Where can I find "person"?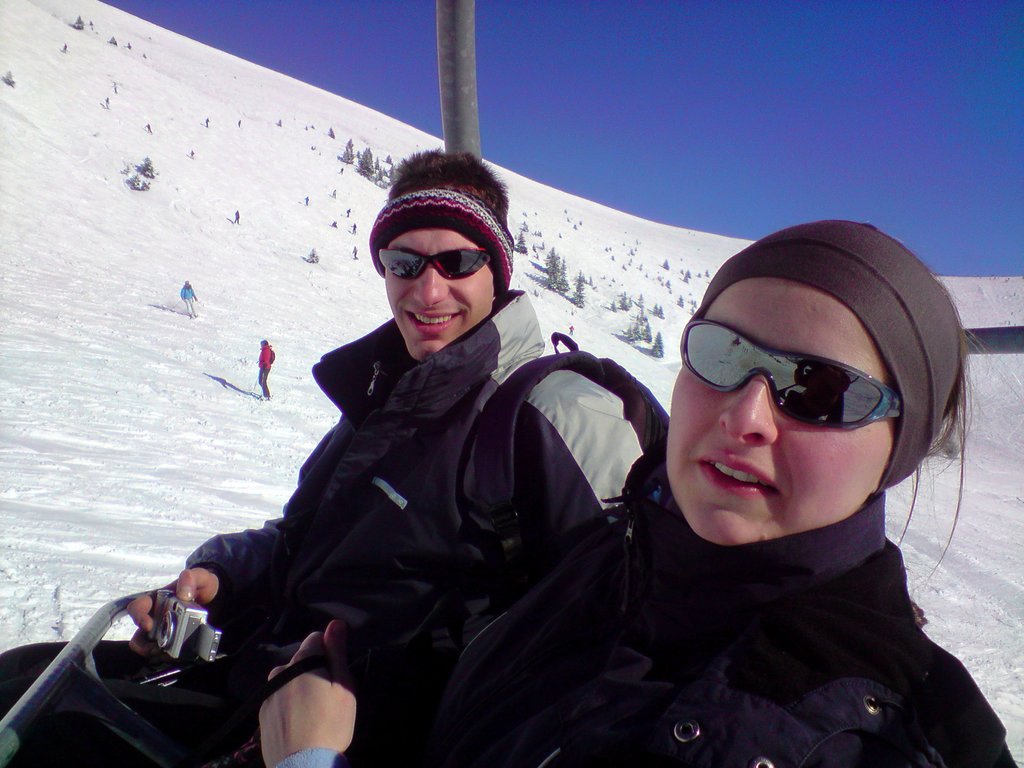
You can find it at pyautogui.locateOnScreen(265, 220, 1020, 767).
